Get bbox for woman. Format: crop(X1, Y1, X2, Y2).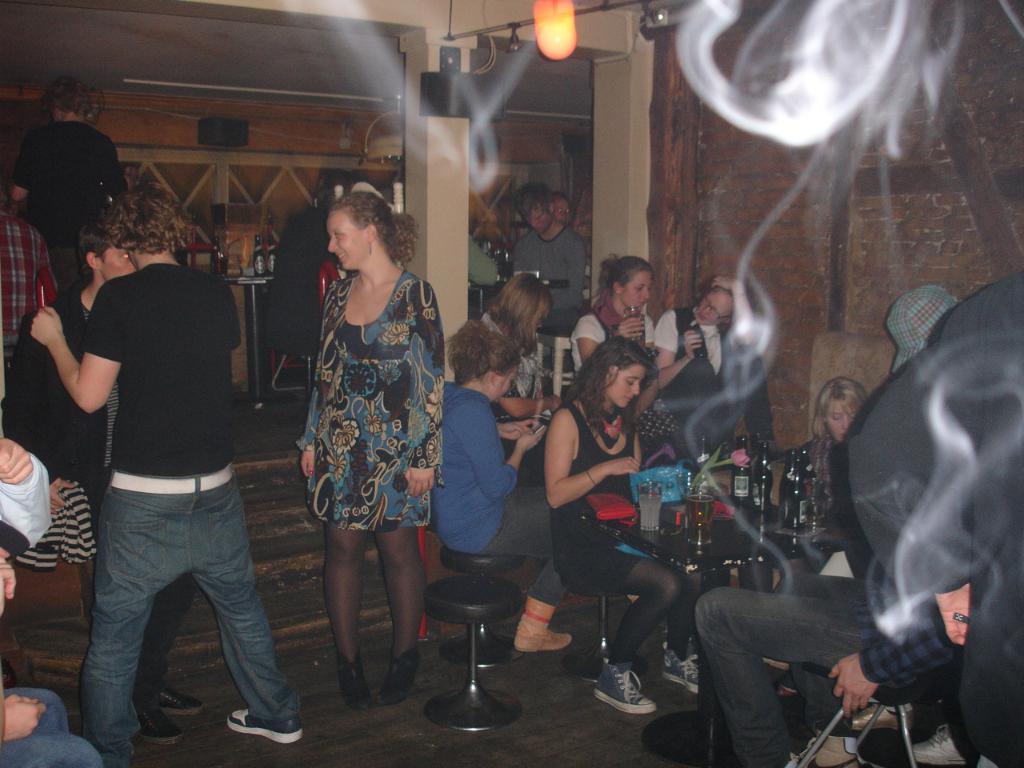
crop(796, 374, 868, 534).
